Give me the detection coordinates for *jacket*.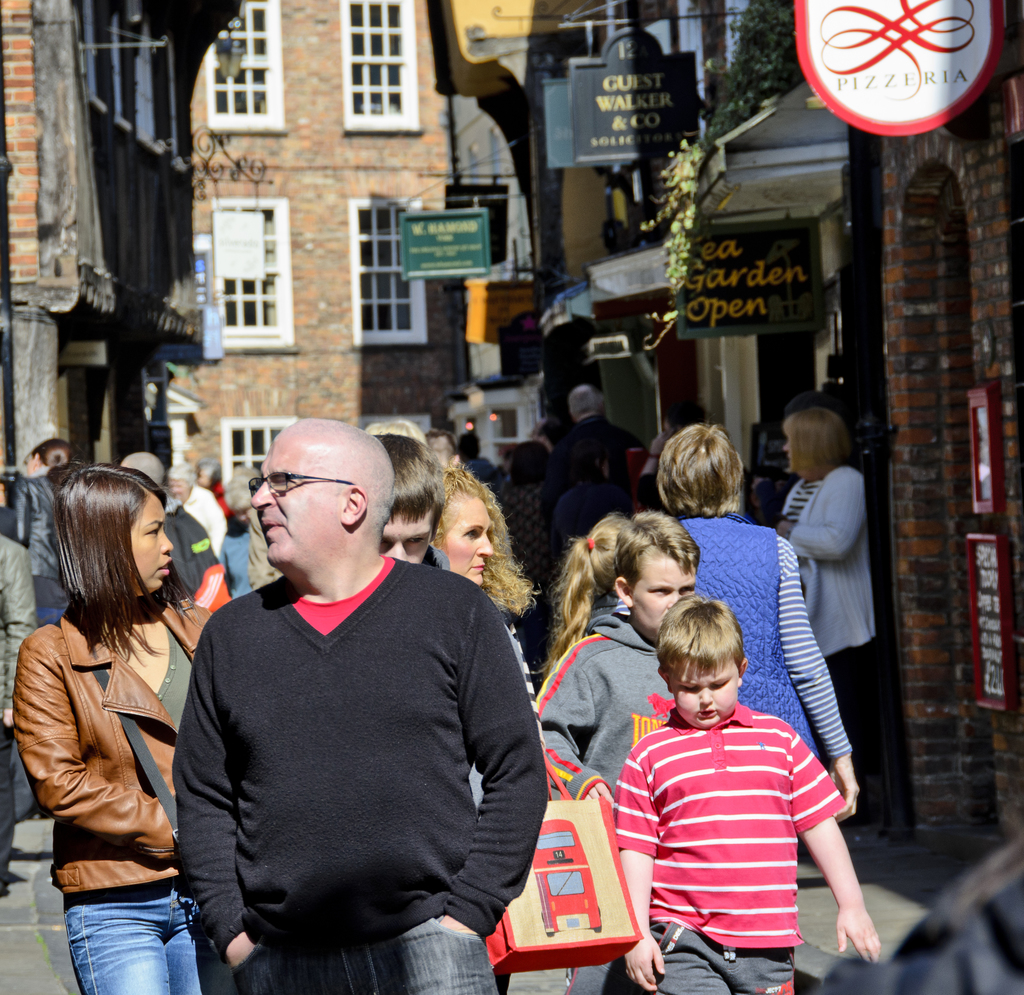
crop(10, 470, 62, 611).
